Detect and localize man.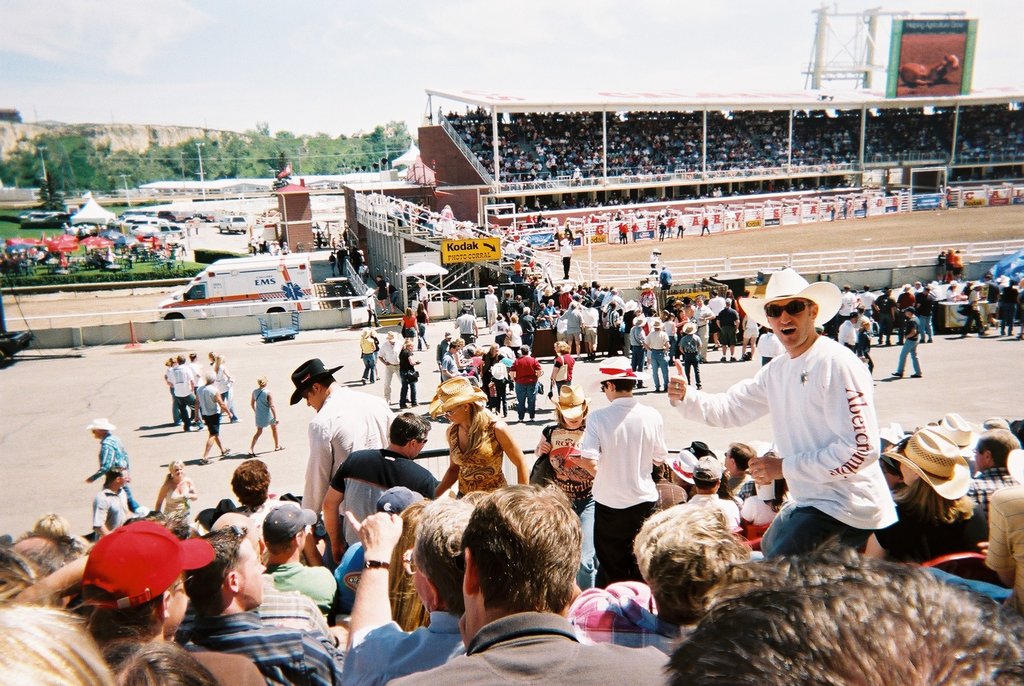
Localized at crop(163, 354, 201, 431).
